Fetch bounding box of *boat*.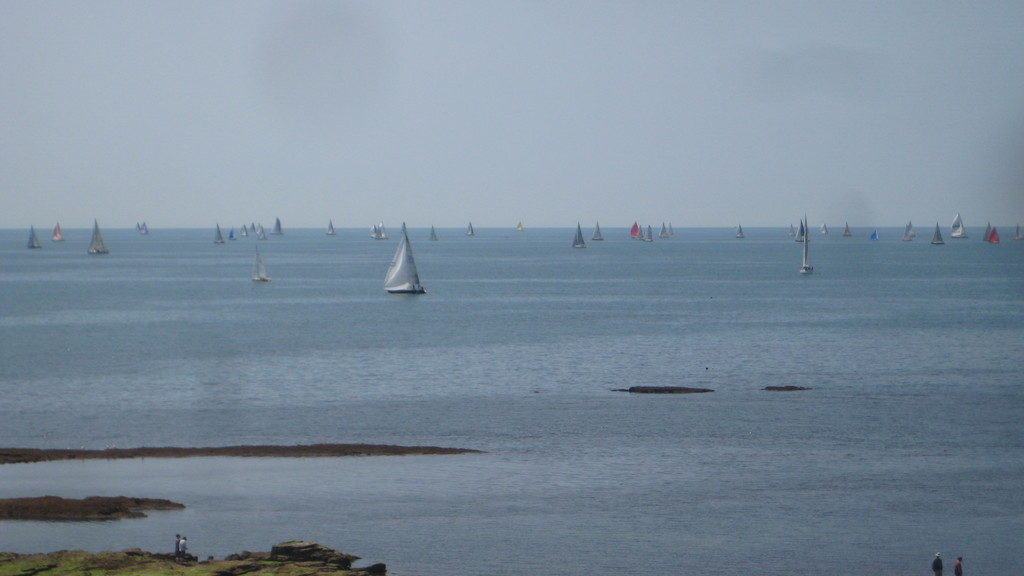
Bbox: (988, 228, 995, 241).
